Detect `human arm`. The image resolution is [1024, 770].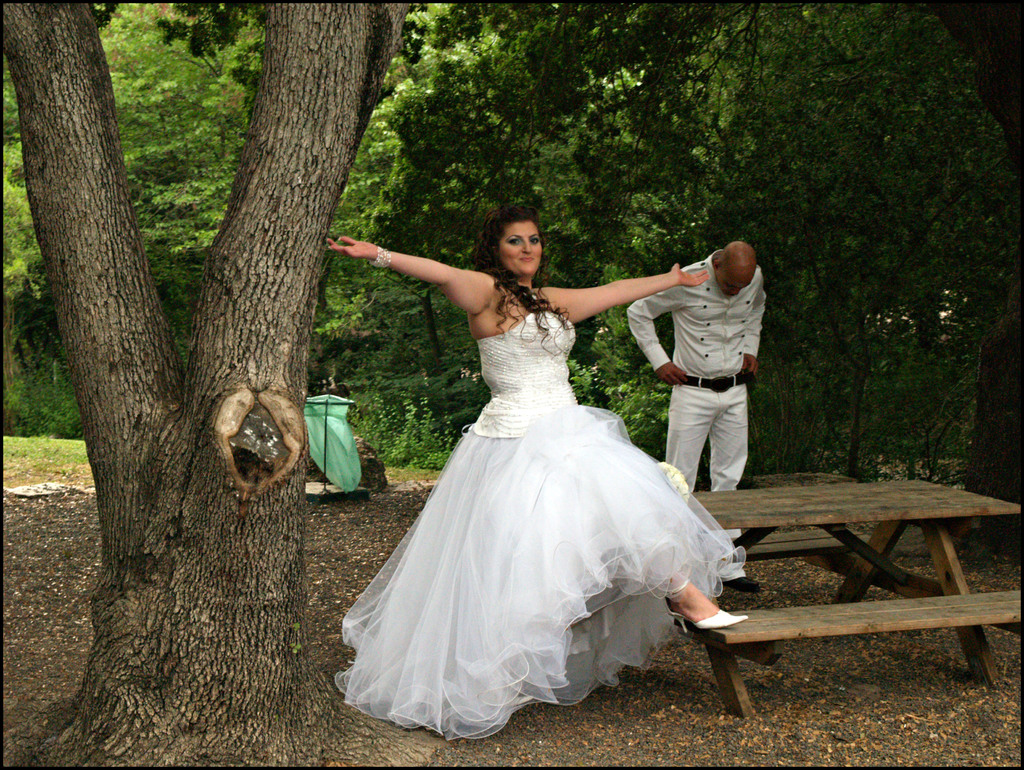
<region>534, 255, 716, 329</region>.
